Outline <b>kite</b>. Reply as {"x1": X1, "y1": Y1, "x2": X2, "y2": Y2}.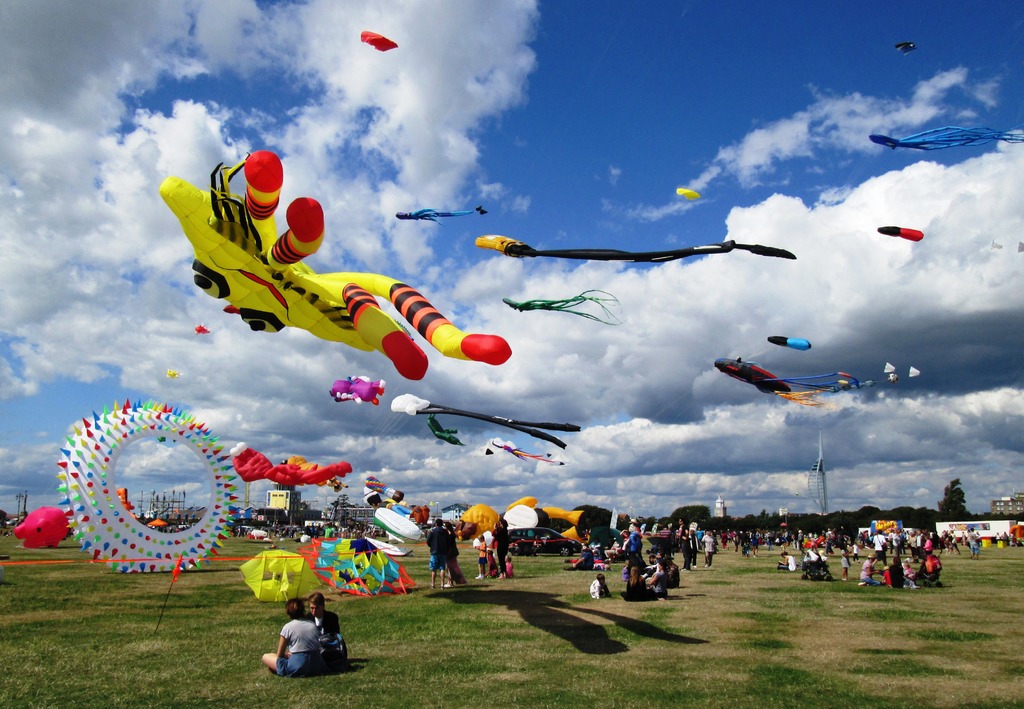
{"x1": 228, "y1": 441, "x2": 351, "y2": 488}.
